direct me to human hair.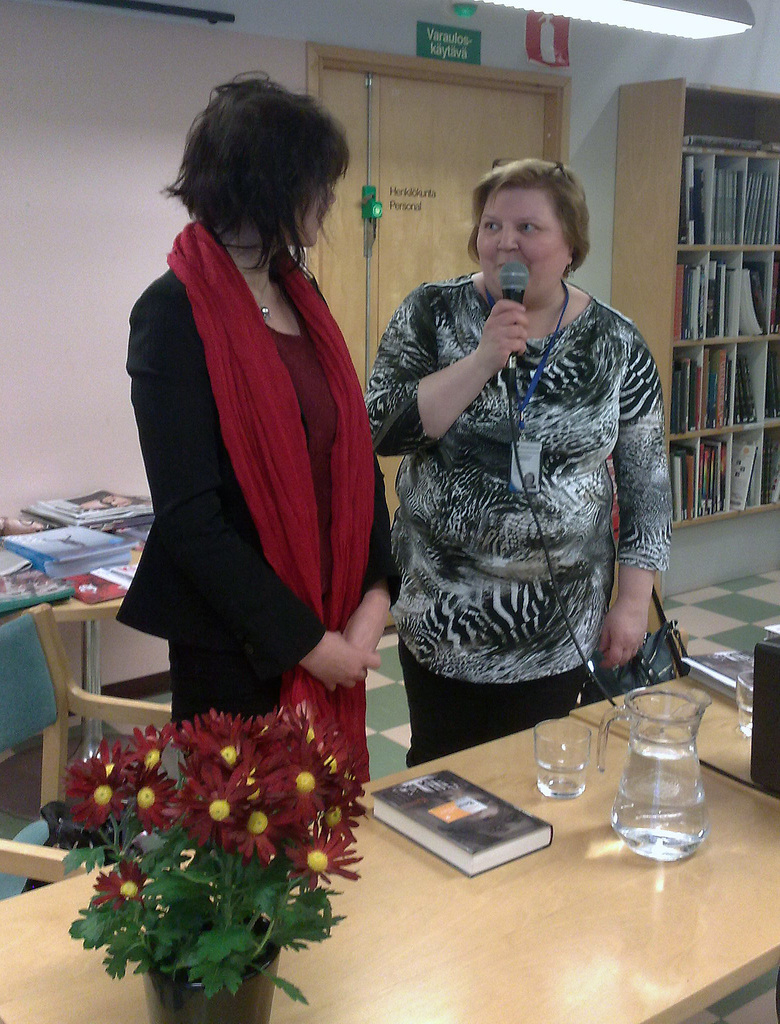
Direction: 464 153 594 261.
